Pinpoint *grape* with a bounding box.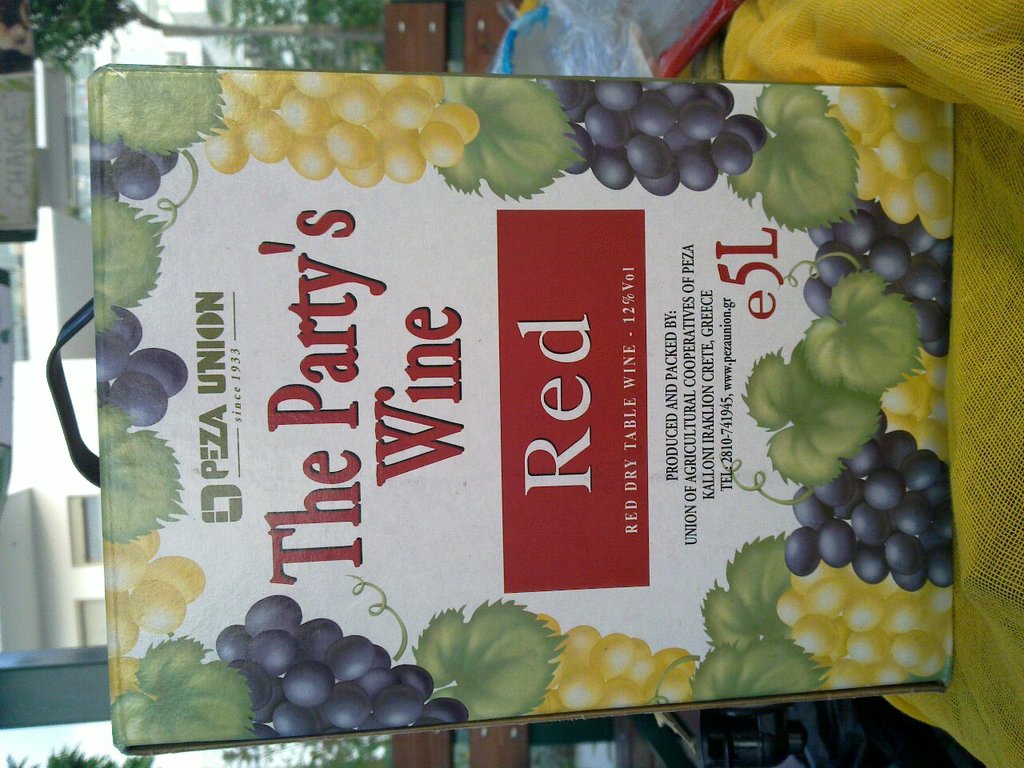
[left=110, top=374, right=165, bottom=426].
